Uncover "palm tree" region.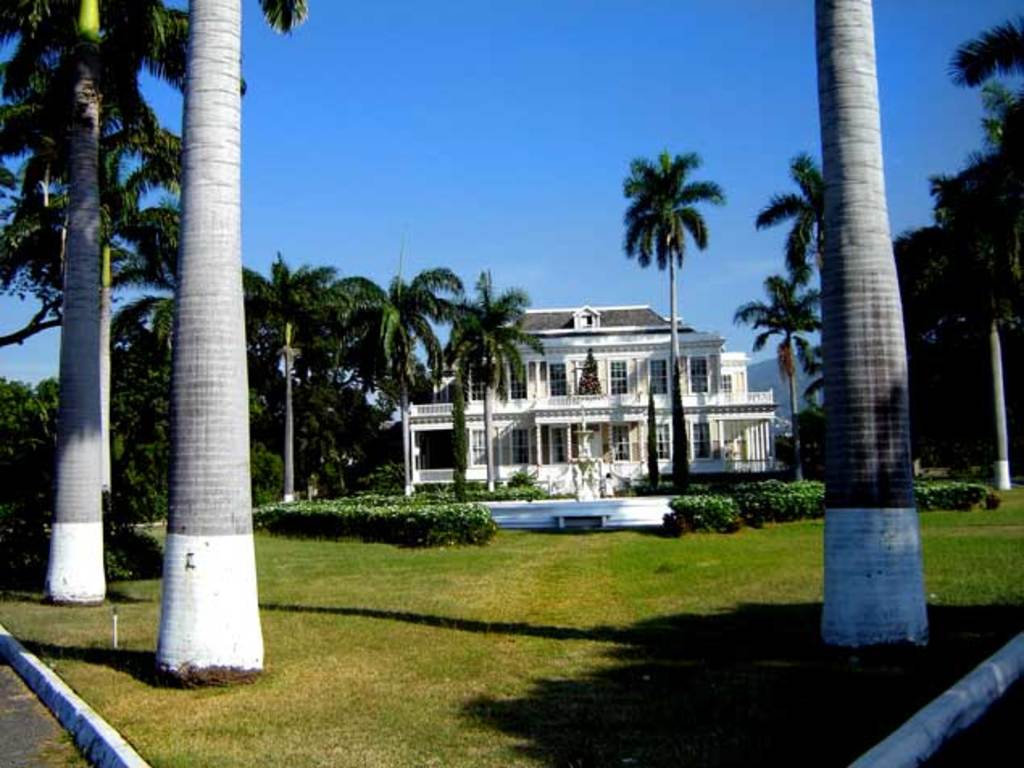
Uncovered: {"left": 910, "top": 169, "right": 982, "bottom": 405}.
